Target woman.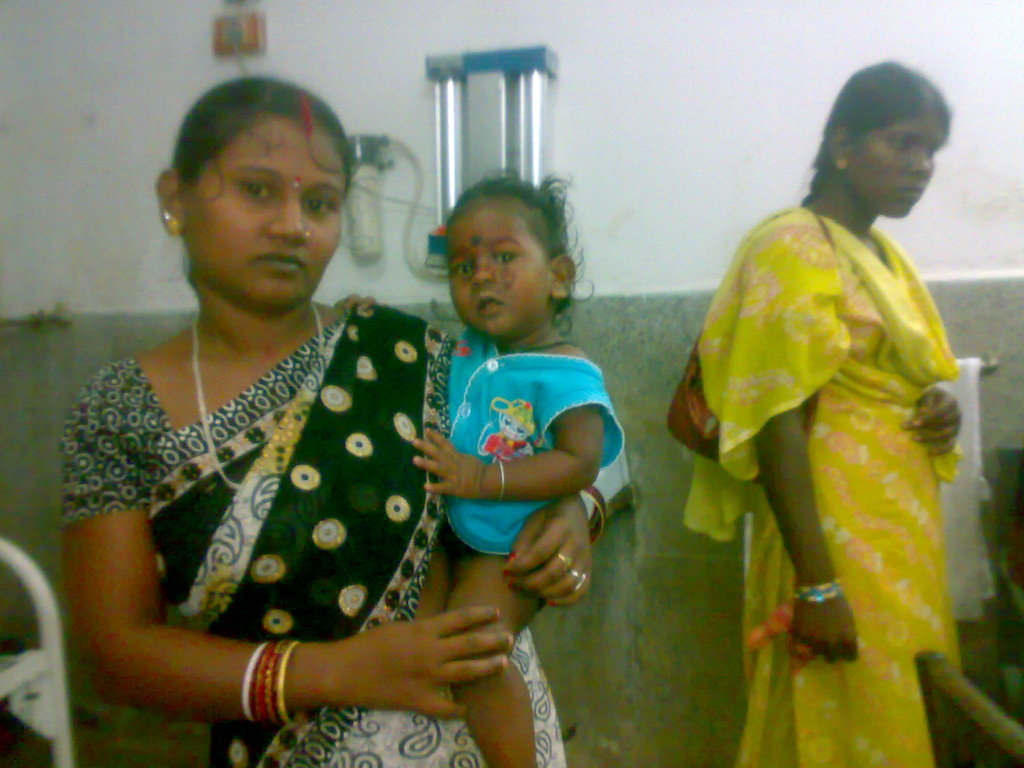
Target region: (x1=58, y1=74, x2=599, y2=767).
